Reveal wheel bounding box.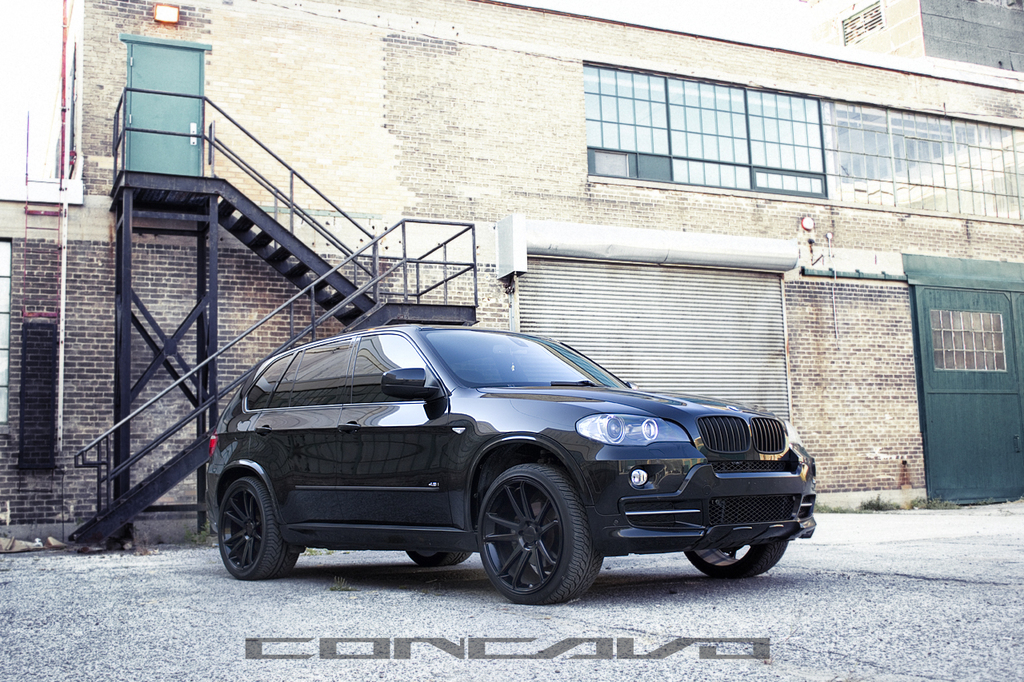
Revealed: (x1=474, y1=475, x2=590, y2=598).
